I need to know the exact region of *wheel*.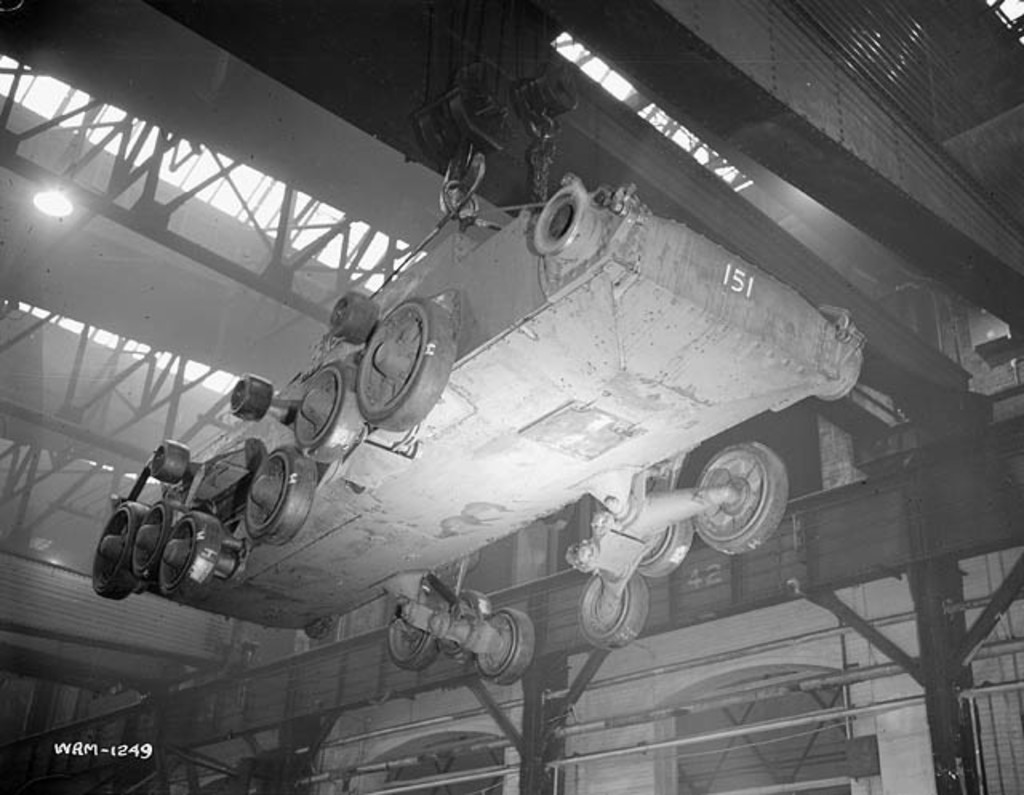
Region: {"x1": 474, "y1": 609, "x2": 528, "y2": 685}.
